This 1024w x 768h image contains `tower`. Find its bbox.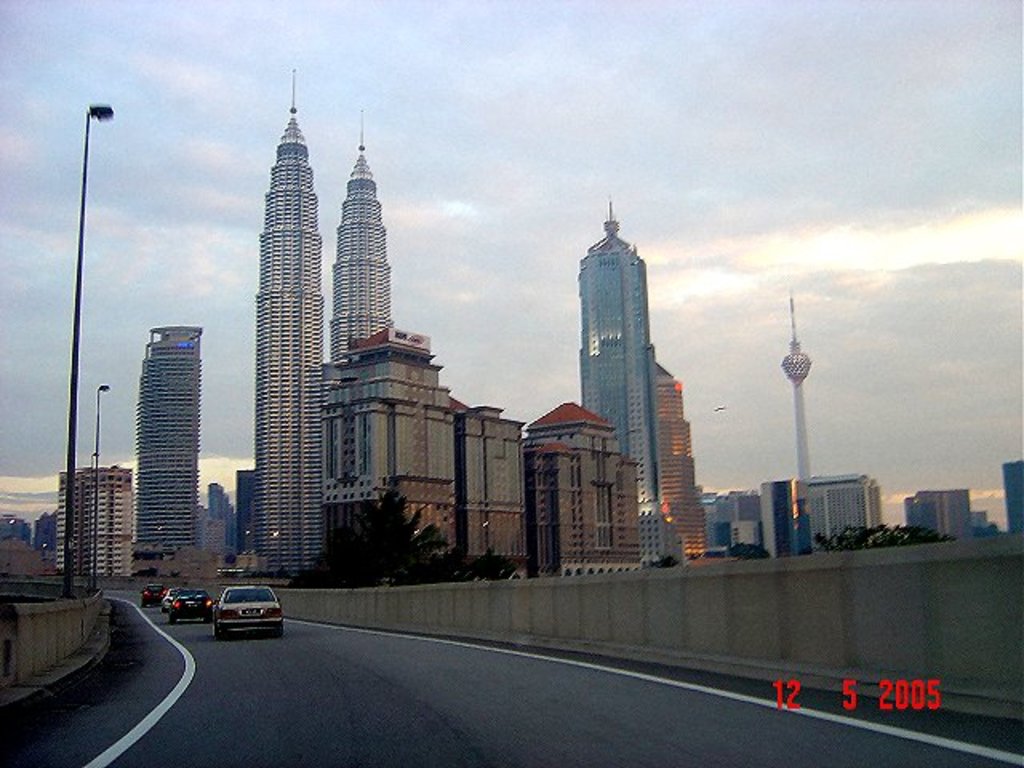
315/328/451/566.
